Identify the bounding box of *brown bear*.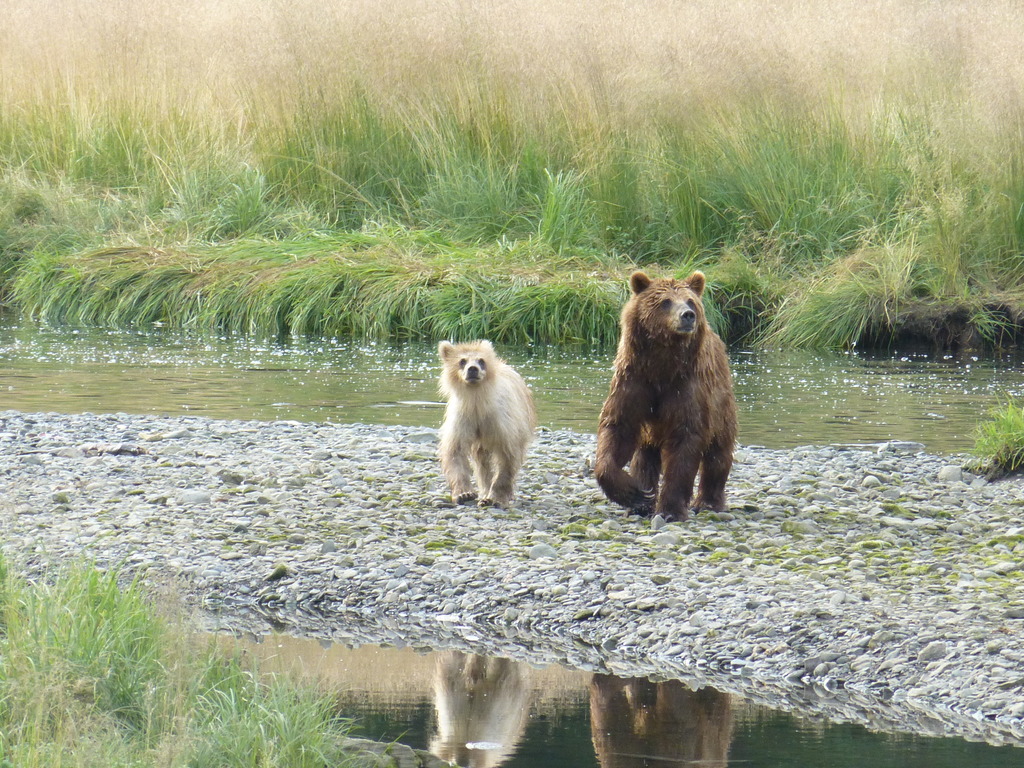
bbox=(437, 336, 536, 505).
